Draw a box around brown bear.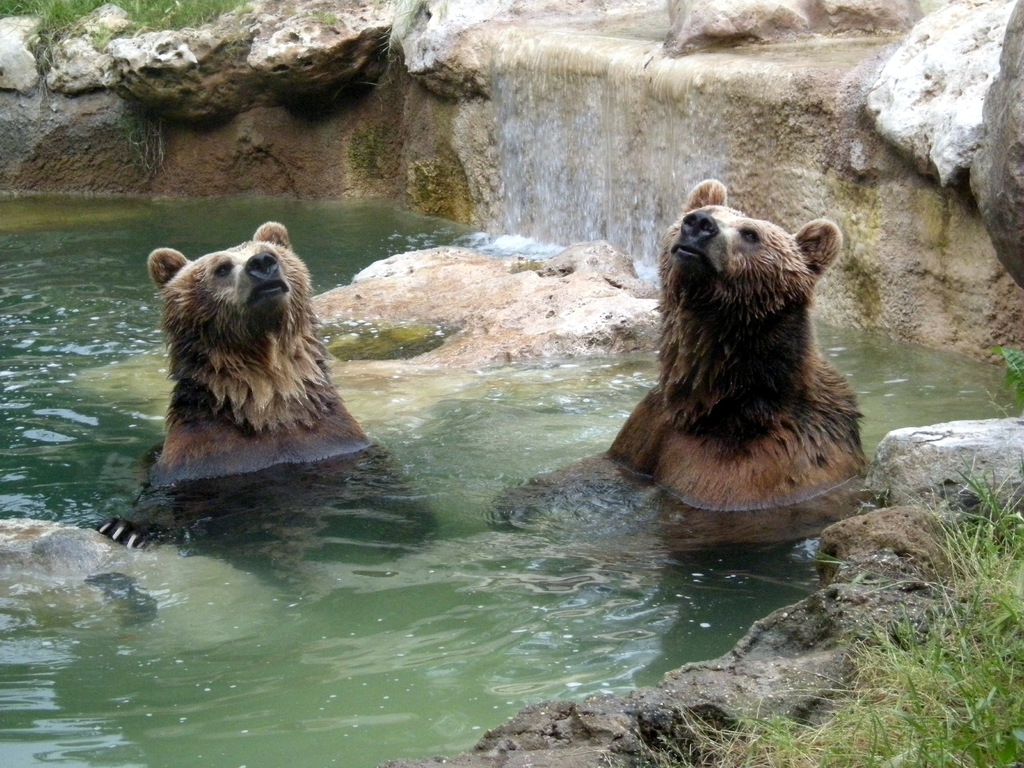
<region>91, 221, 411, 553</region>.
